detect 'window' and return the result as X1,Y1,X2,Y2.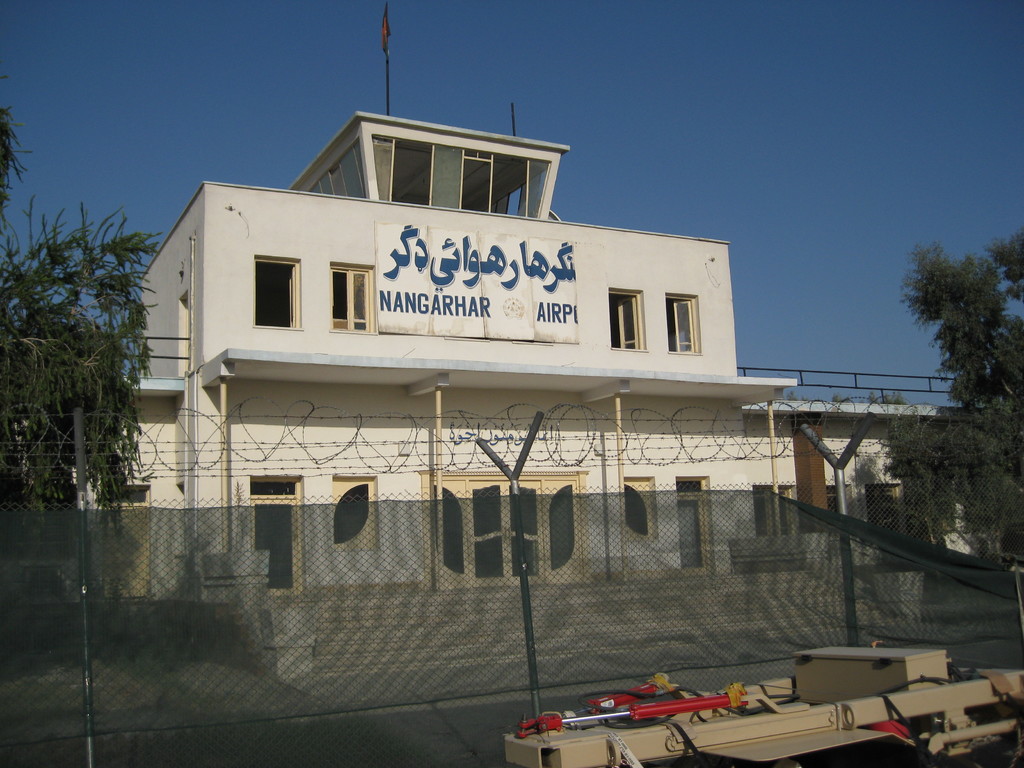
605,282,642,359.
